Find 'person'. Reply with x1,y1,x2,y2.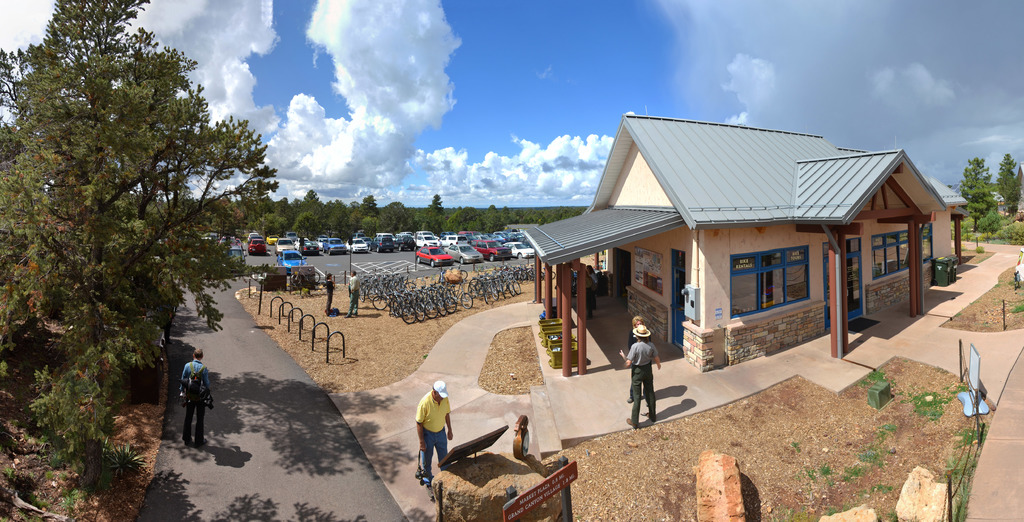
344,268,361,319.
